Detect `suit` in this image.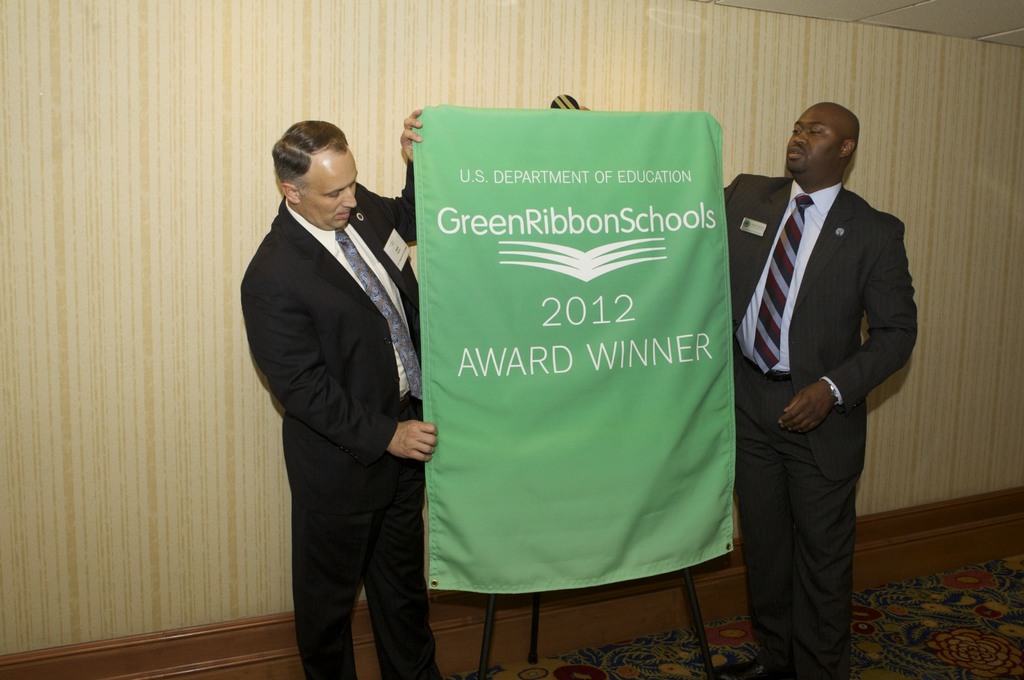
Detection: {"x1": 237, "y1": 160, "x2": 414, "y2": 679}.
